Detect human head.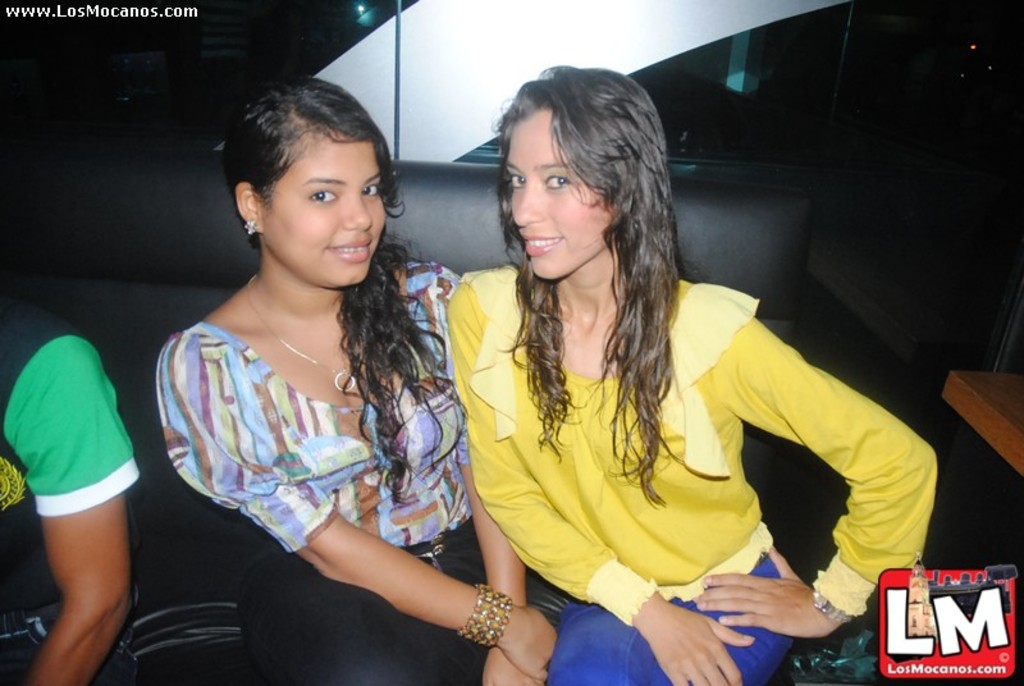
Detected at (left=494, top=63, right=669, bottom=282).
